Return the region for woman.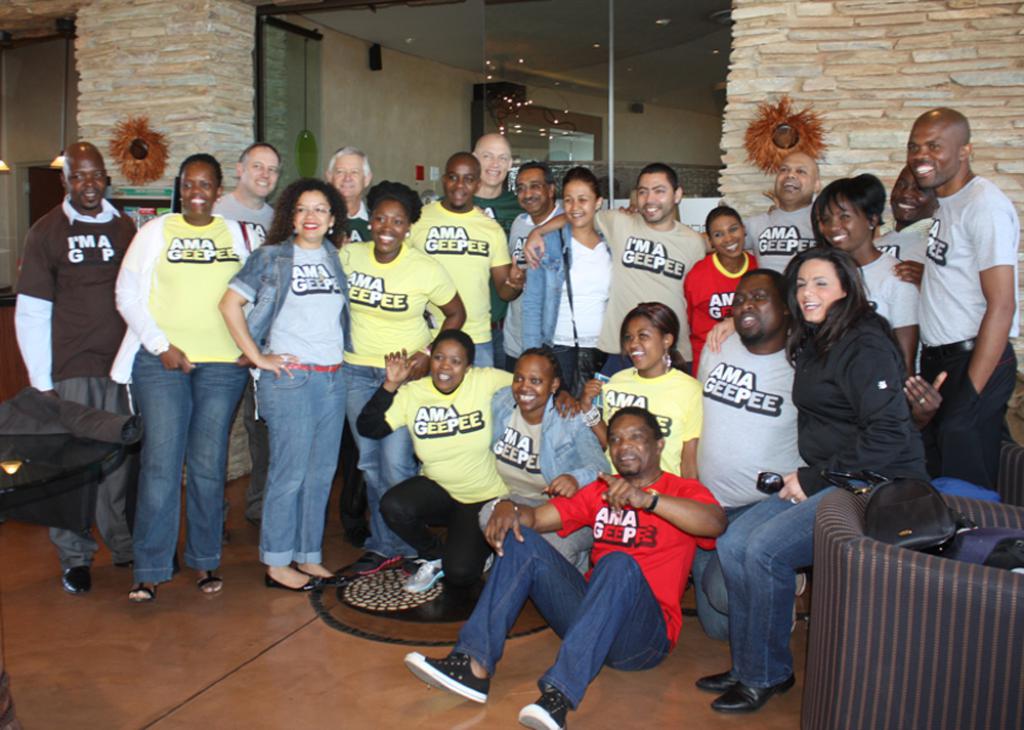
{"left": 695, "top": 237, "right": 931, "bottom": 719}.
